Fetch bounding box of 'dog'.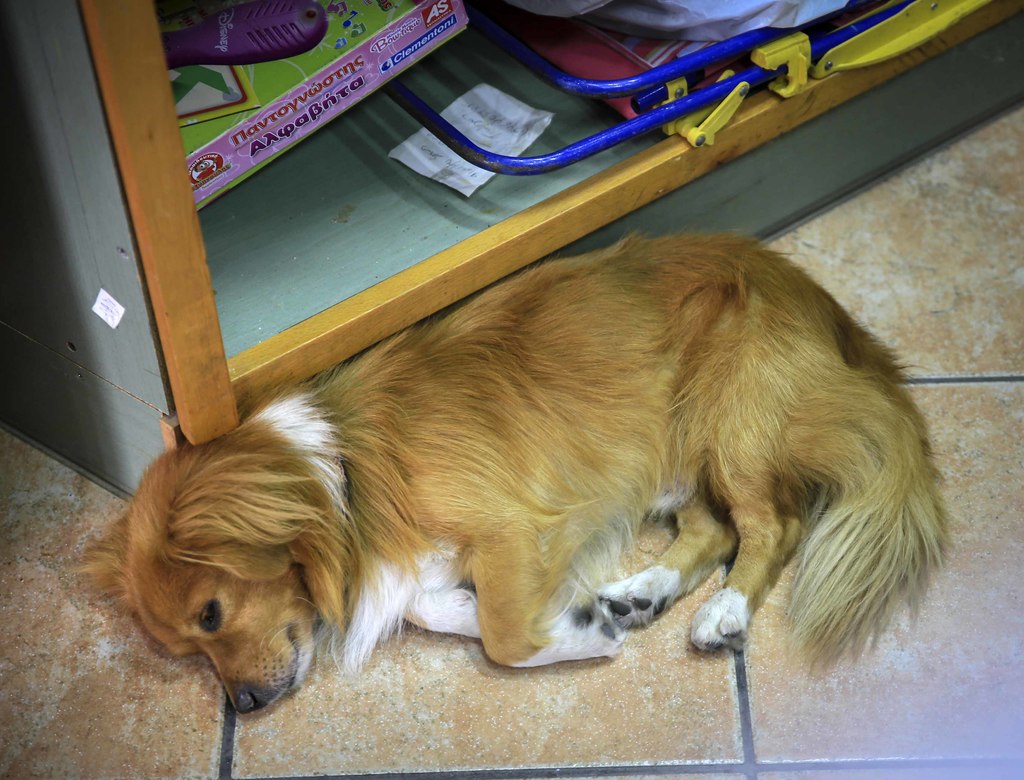
Bbox: <box>62,231,961,715</box>.
